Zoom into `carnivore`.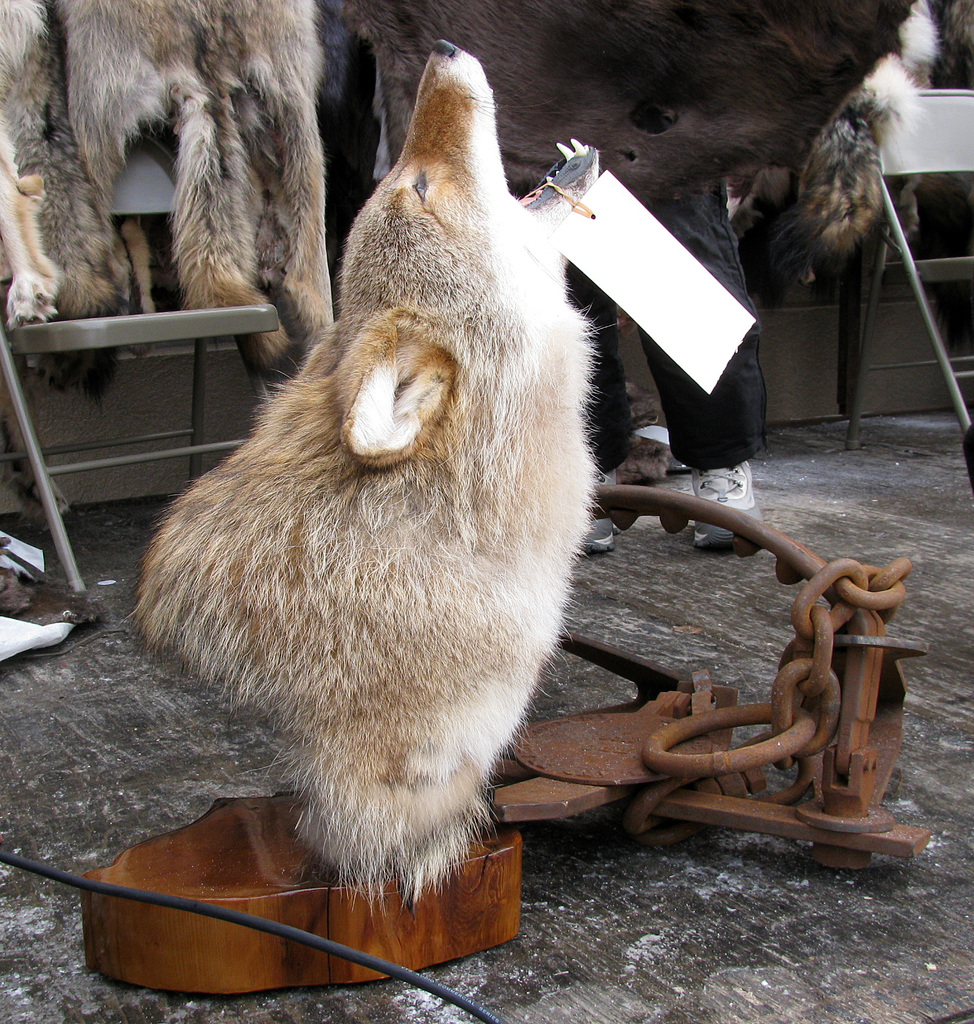
Zoom target: bbox(120, 39, 609, 906).
